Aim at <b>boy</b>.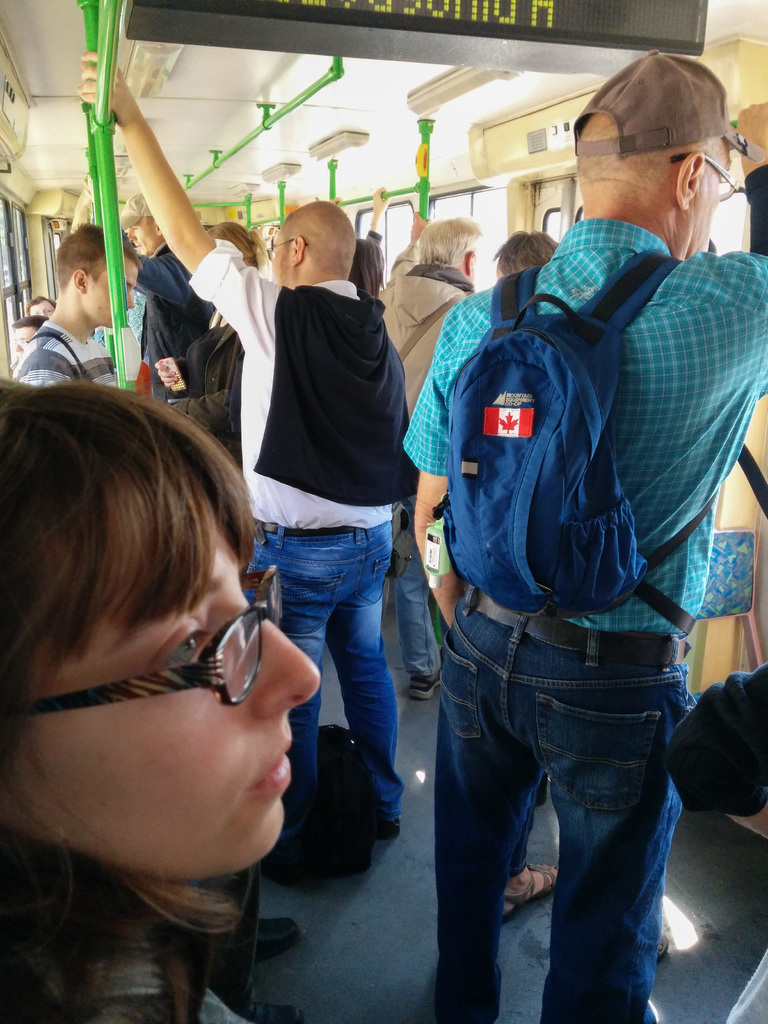
Aimed at box=[18, 227, 141, 387].
